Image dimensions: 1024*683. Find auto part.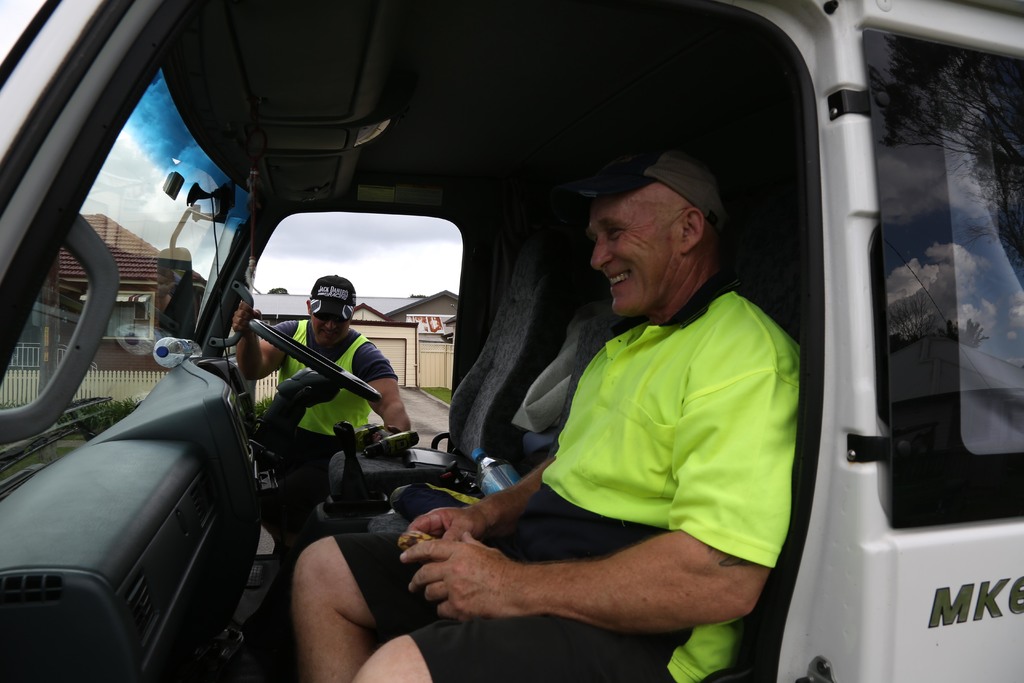
locate(731, 0, 1016, 682).
